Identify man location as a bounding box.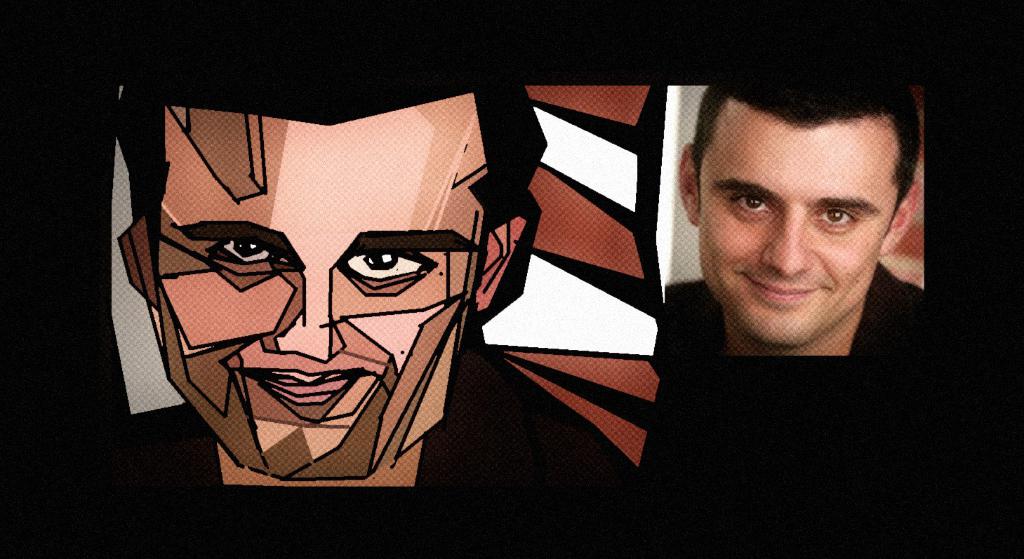
<box>107,63,636,479</box>.
